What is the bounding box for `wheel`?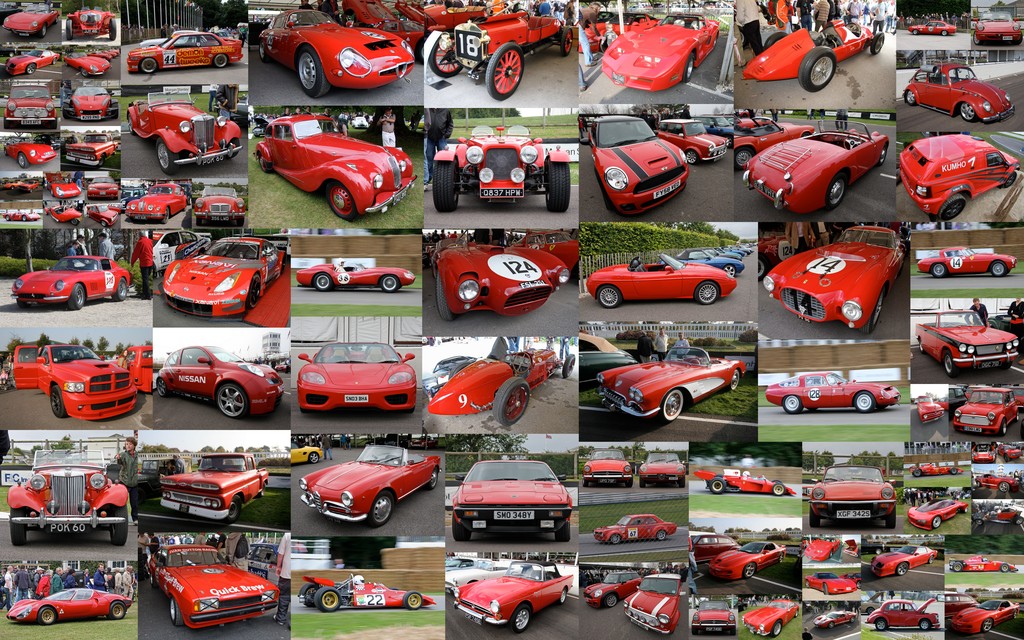
[862,289,885,335].
